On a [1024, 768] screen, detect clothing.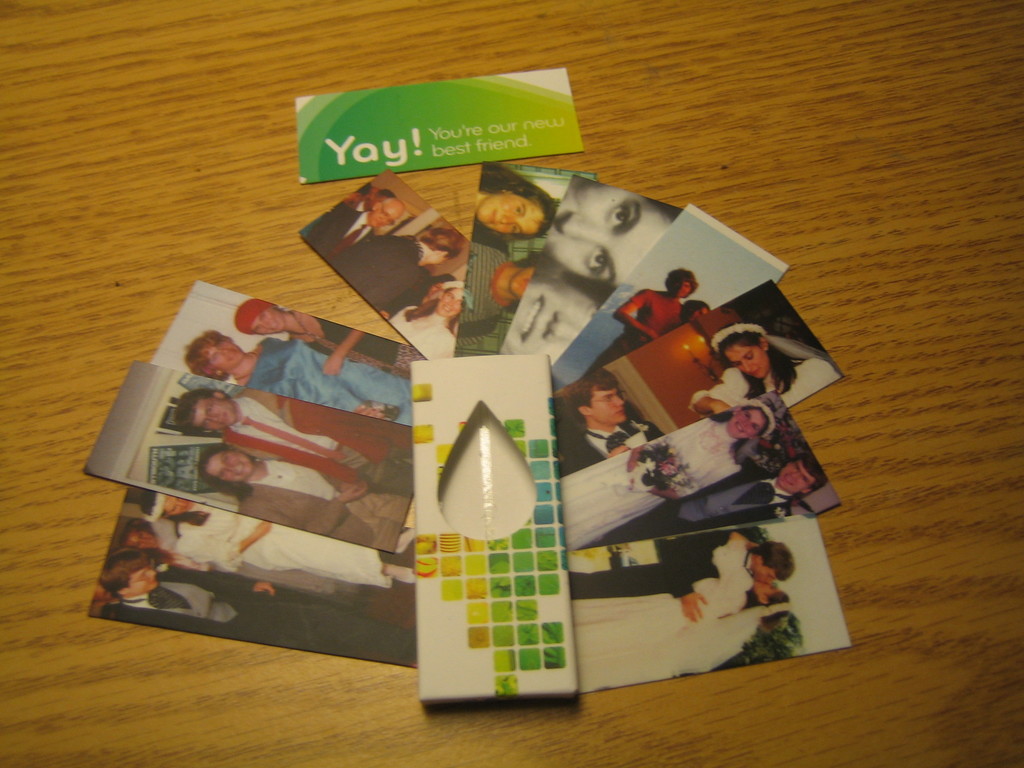
(left=168, top=502, right=399, bottom=595).
